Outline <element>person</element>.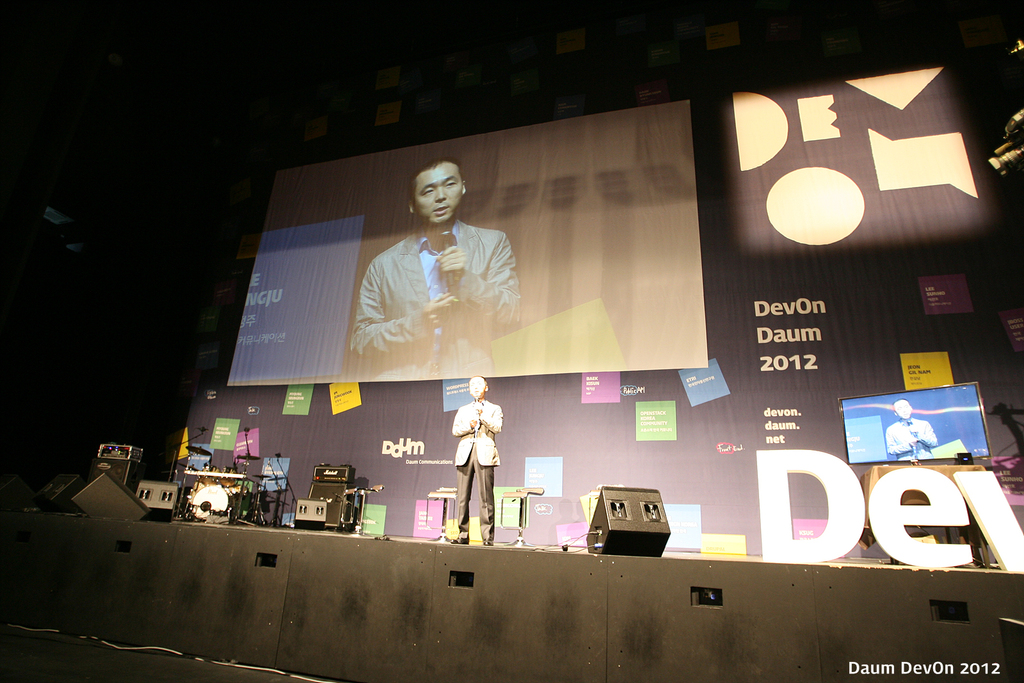
Outline: box(884, 396, 939, 465).
